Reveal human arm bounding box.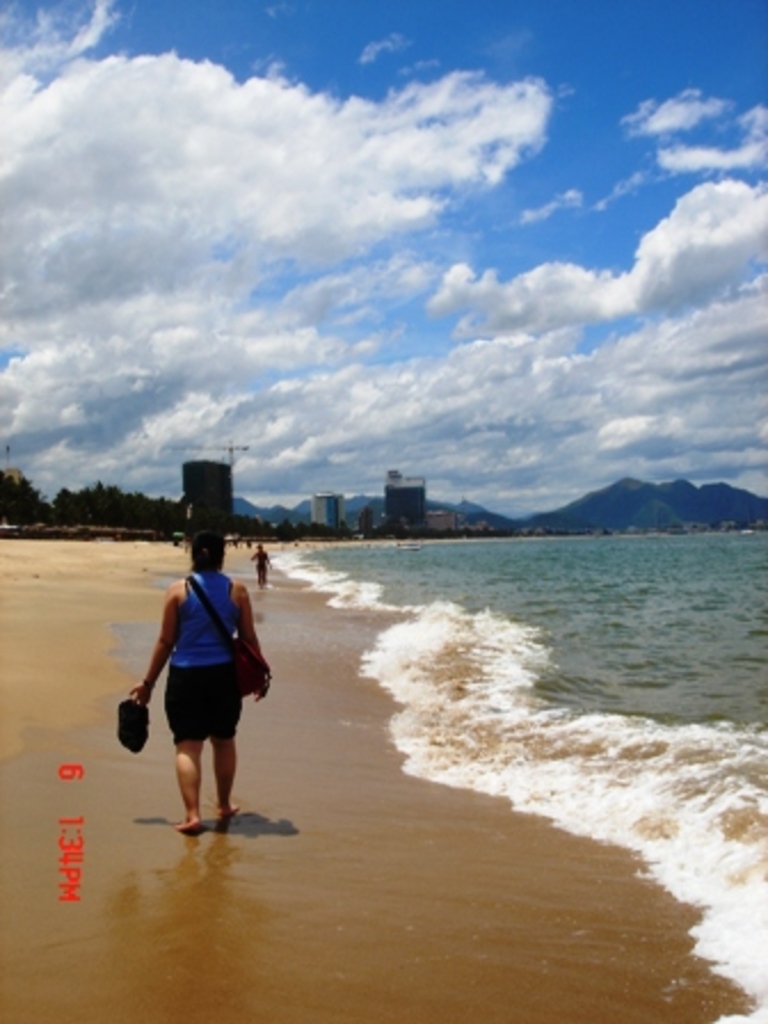
Revealed: [left=231, top=578, right=272, bottom=654].
